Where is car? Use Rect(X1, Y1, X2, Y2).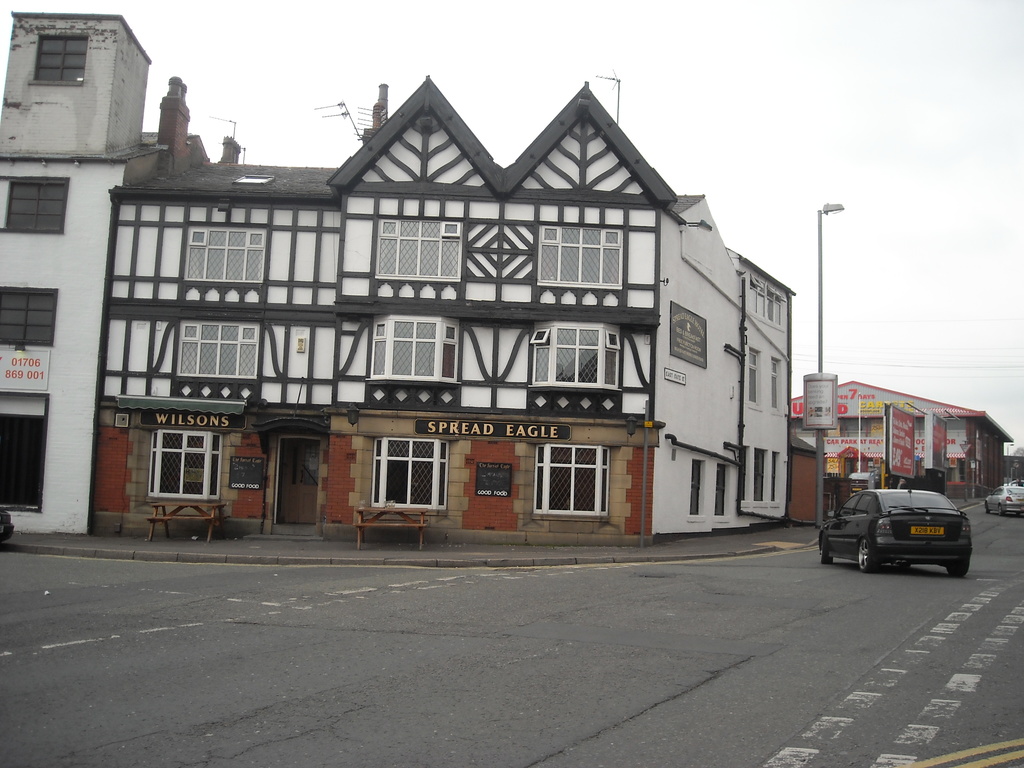
Rect(980, 478, 1023, 509).
